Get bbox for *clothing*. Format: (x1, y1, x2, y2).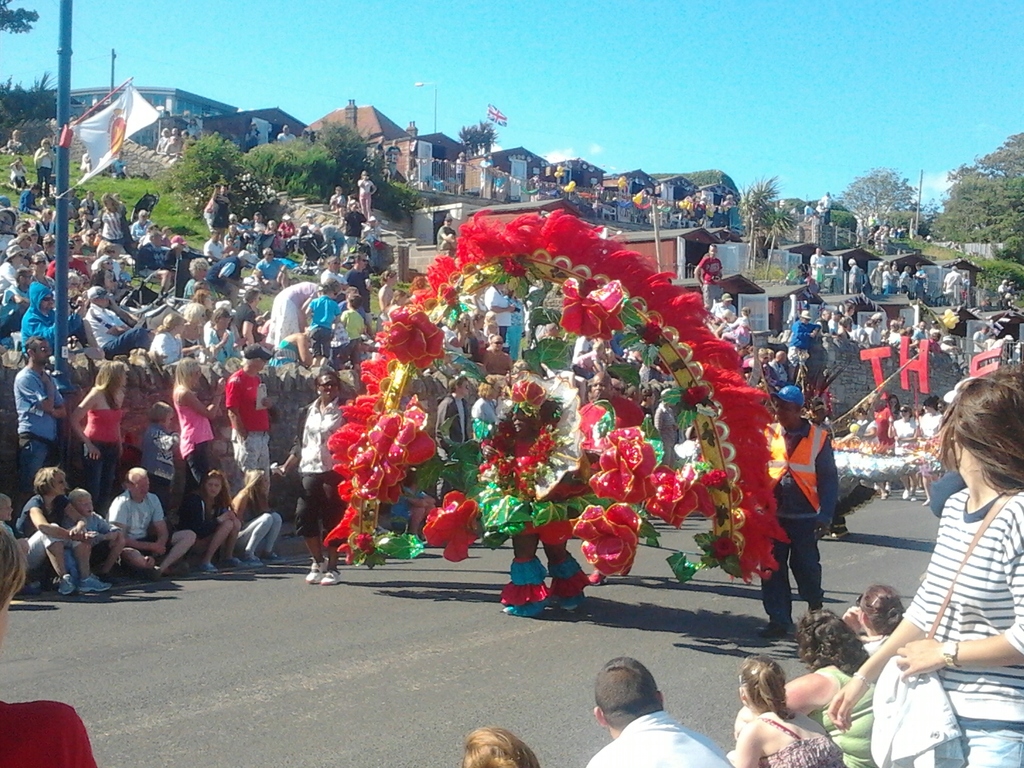
(277, 129, 296, 143).
